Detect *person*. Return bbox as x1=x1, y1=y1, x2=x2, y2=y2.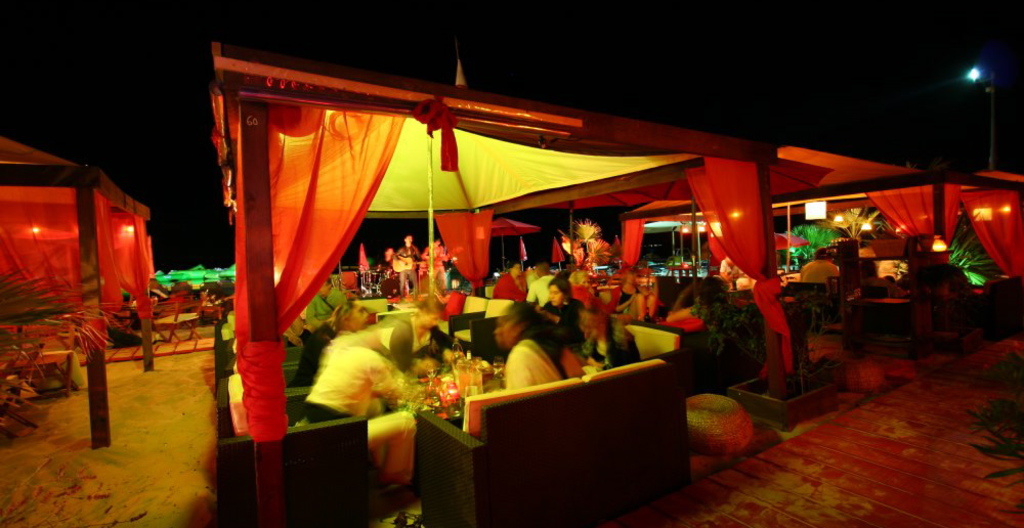
x1=394, y1=234, x2=427, y2=296.
